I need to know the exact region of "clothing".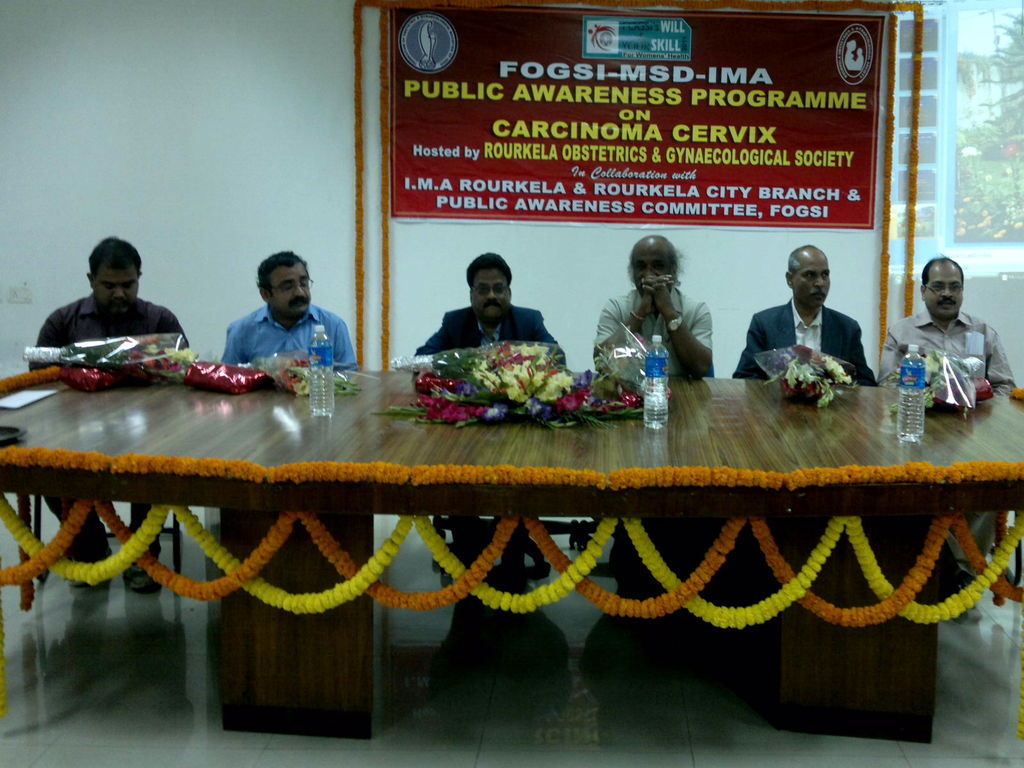
Region: bbox=[412, 292, 564, 566].
